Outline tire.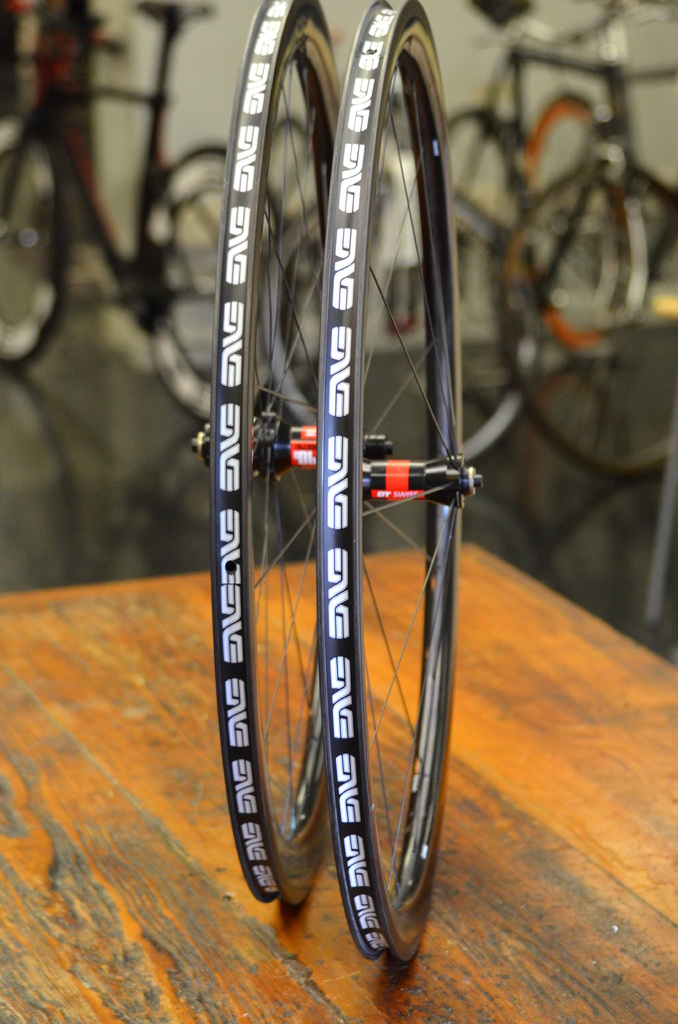
Outline: [216,0,338,908].
